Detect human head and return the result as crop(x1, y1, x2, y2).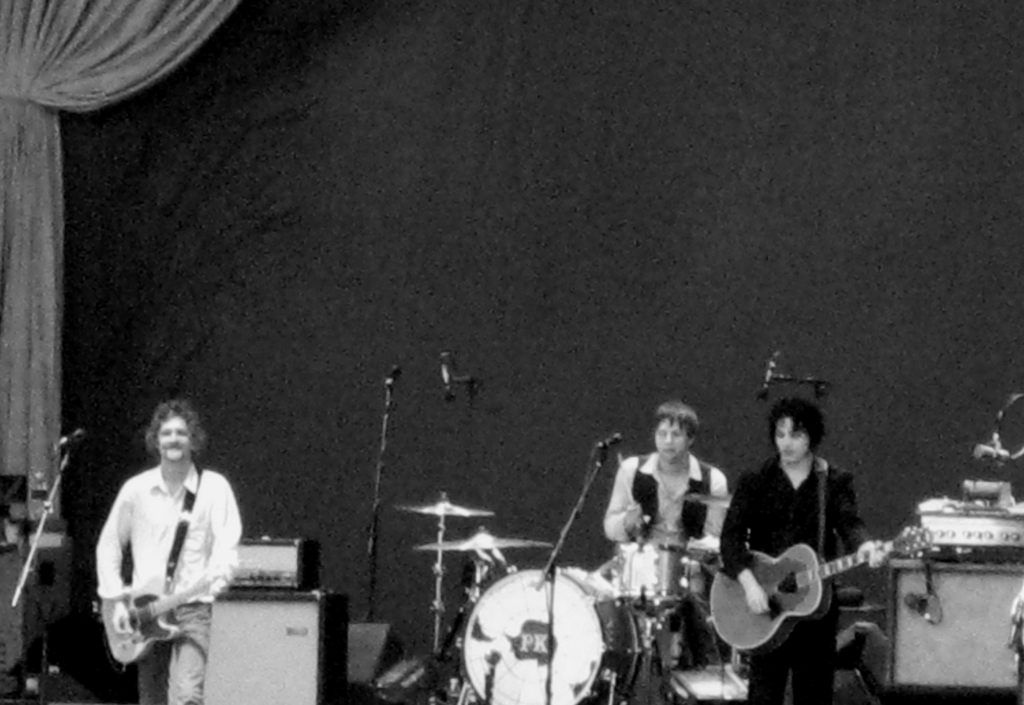
crop(652, 403, 698, 461).
